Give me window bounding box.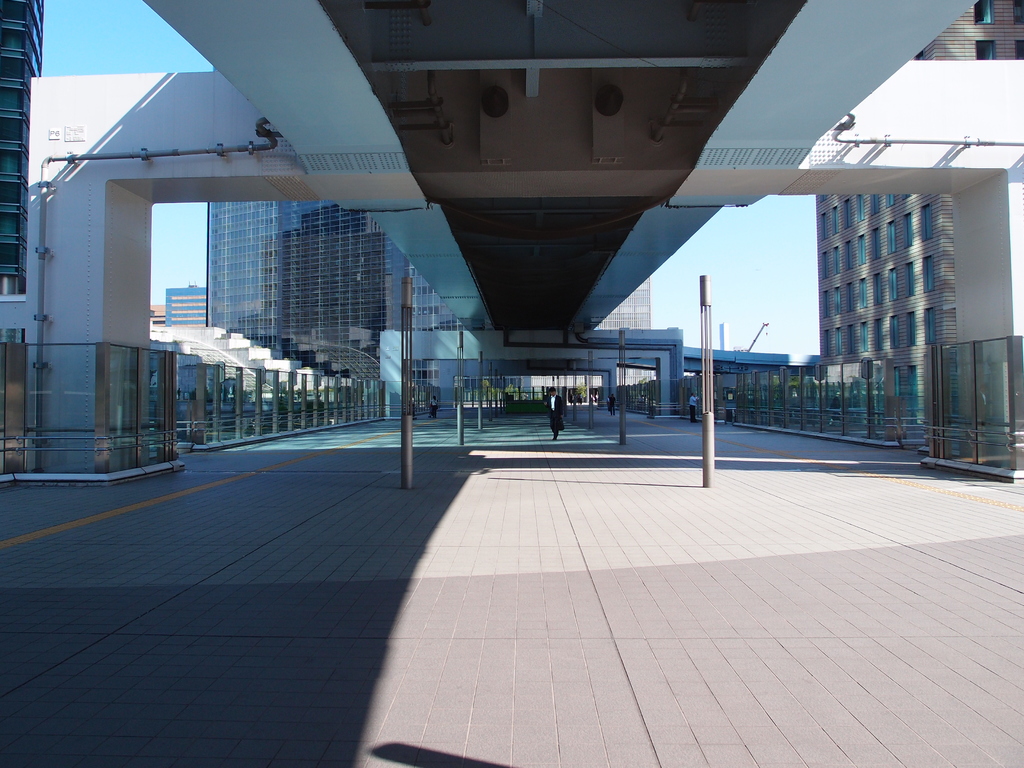
box(872, 230, 878, 260).
